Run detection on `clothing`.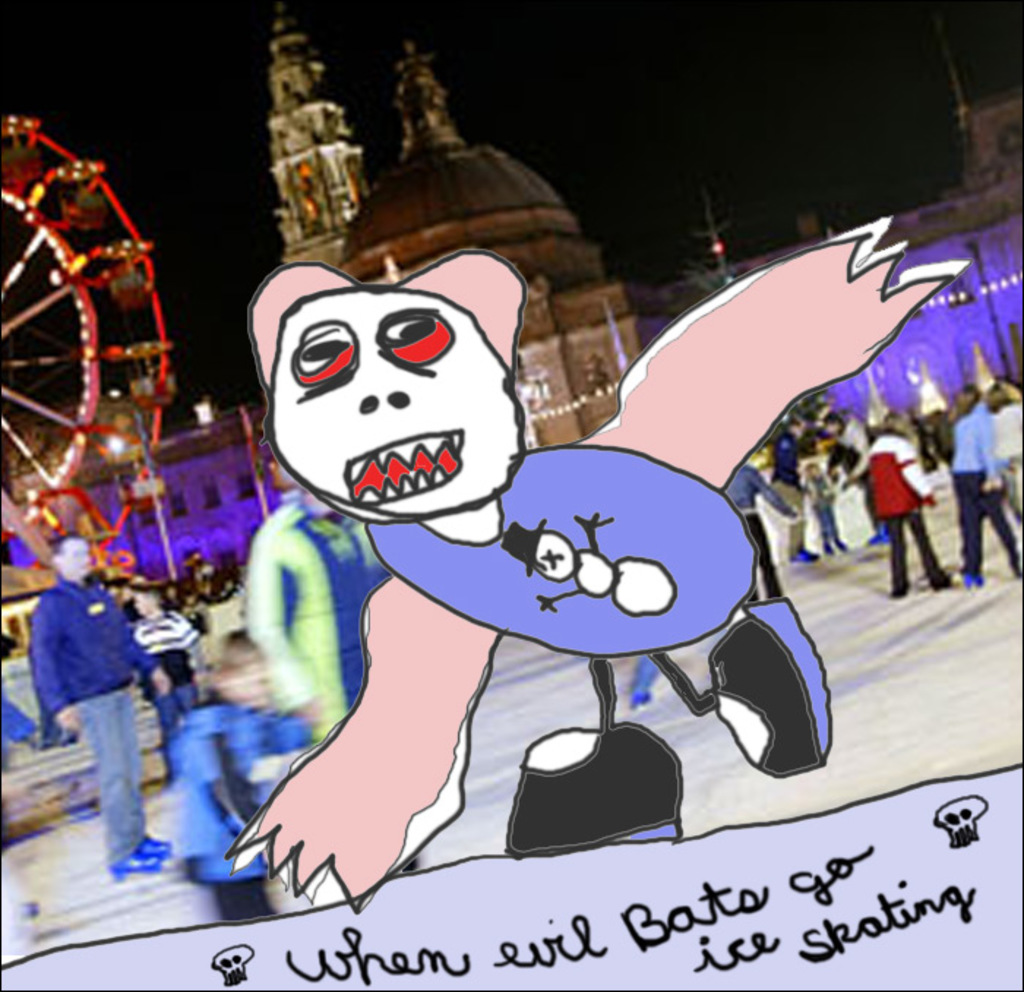
Result: 987:398:1023:530.
